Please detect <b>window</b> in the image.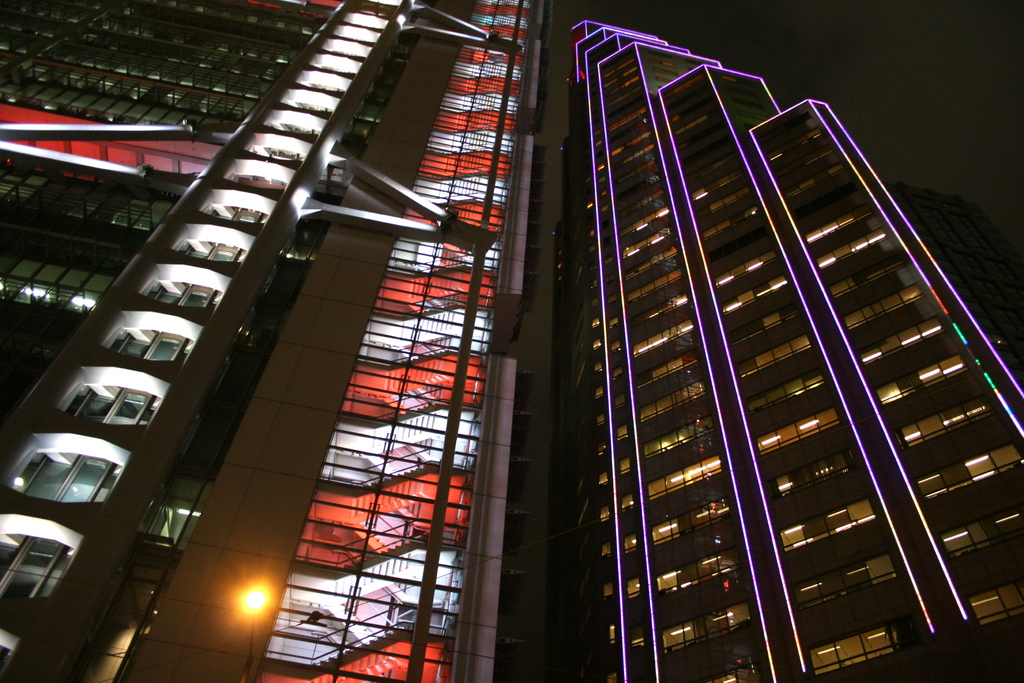
[184, 236, 240, 262].
